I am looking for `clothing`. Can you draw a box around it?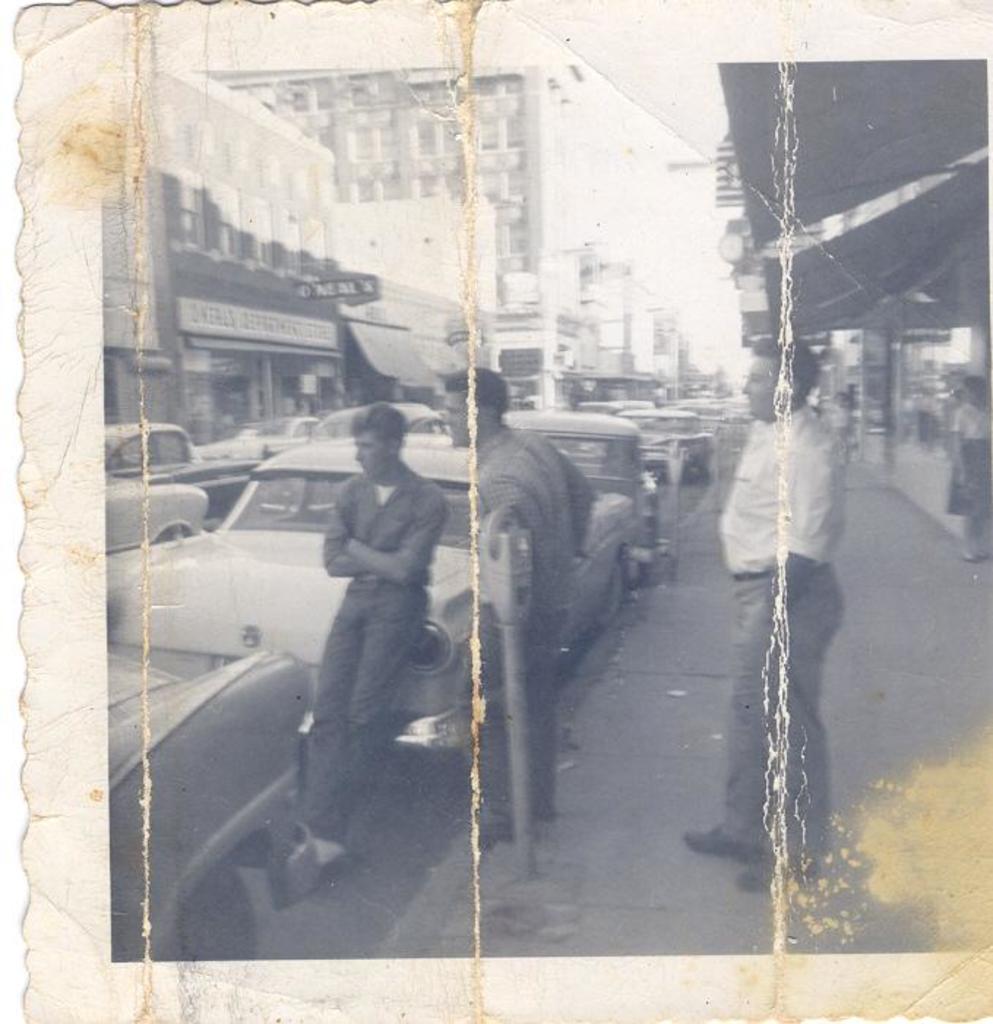
Sure, the bounding box is pyautogui.locateOnScreen(282, 404, 456, 768).
